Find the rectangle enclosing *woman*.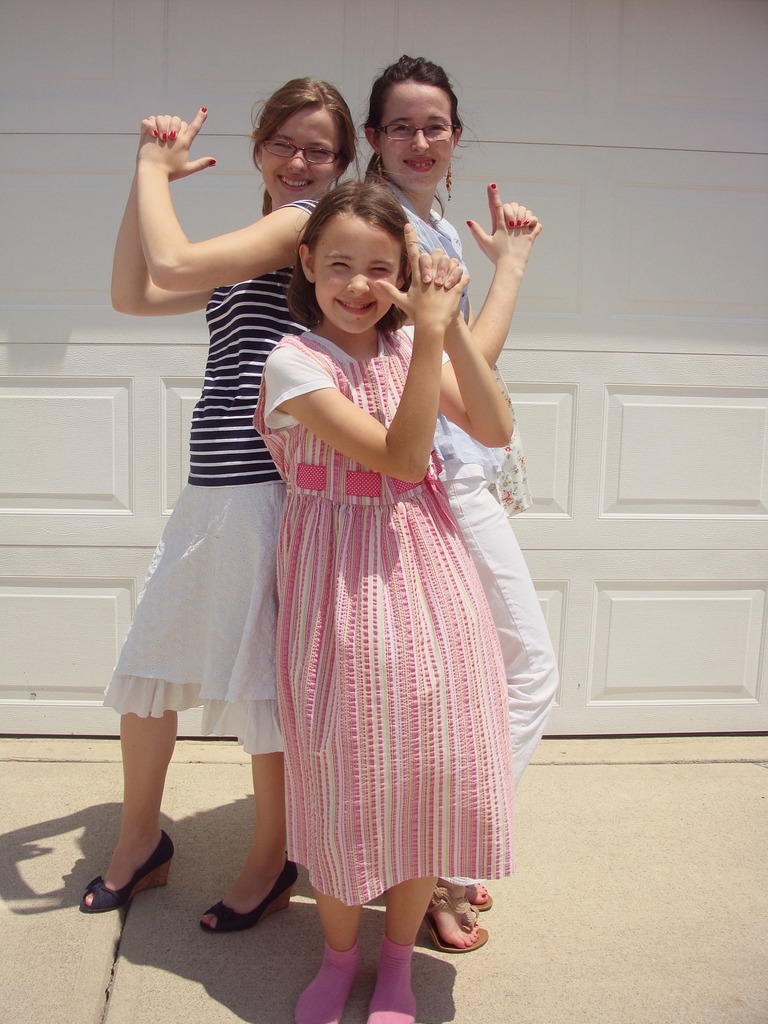
(left=84, top=74, right=365, bottom=931).
